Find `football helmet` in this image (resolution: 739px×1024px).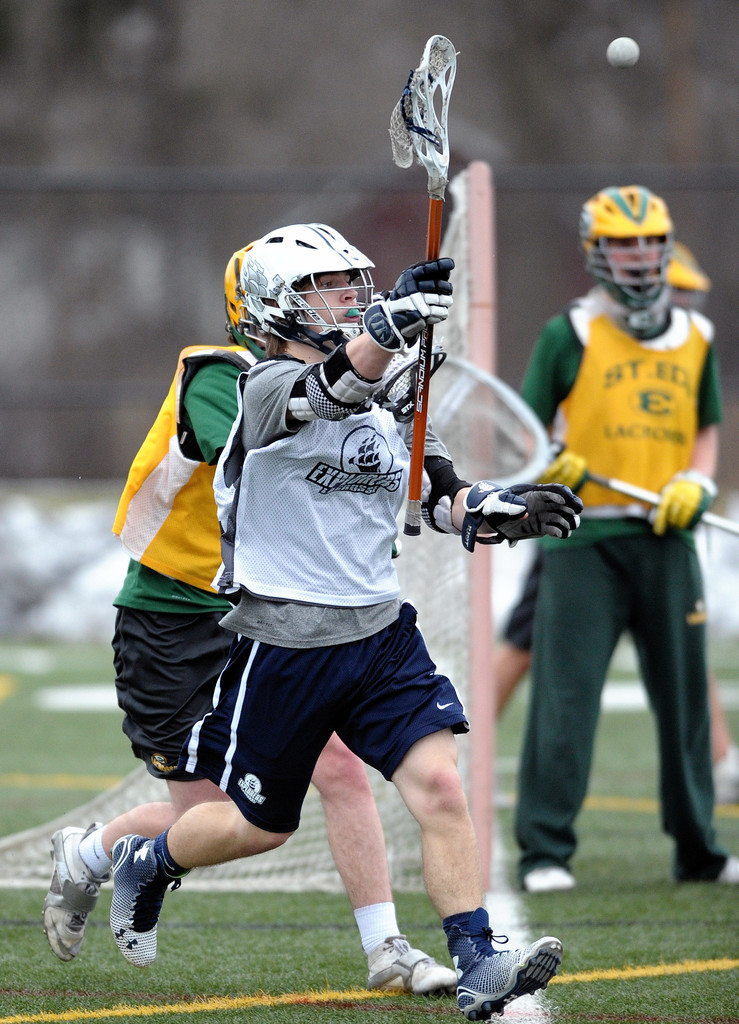
Rect(577, 178, 668, 310).
